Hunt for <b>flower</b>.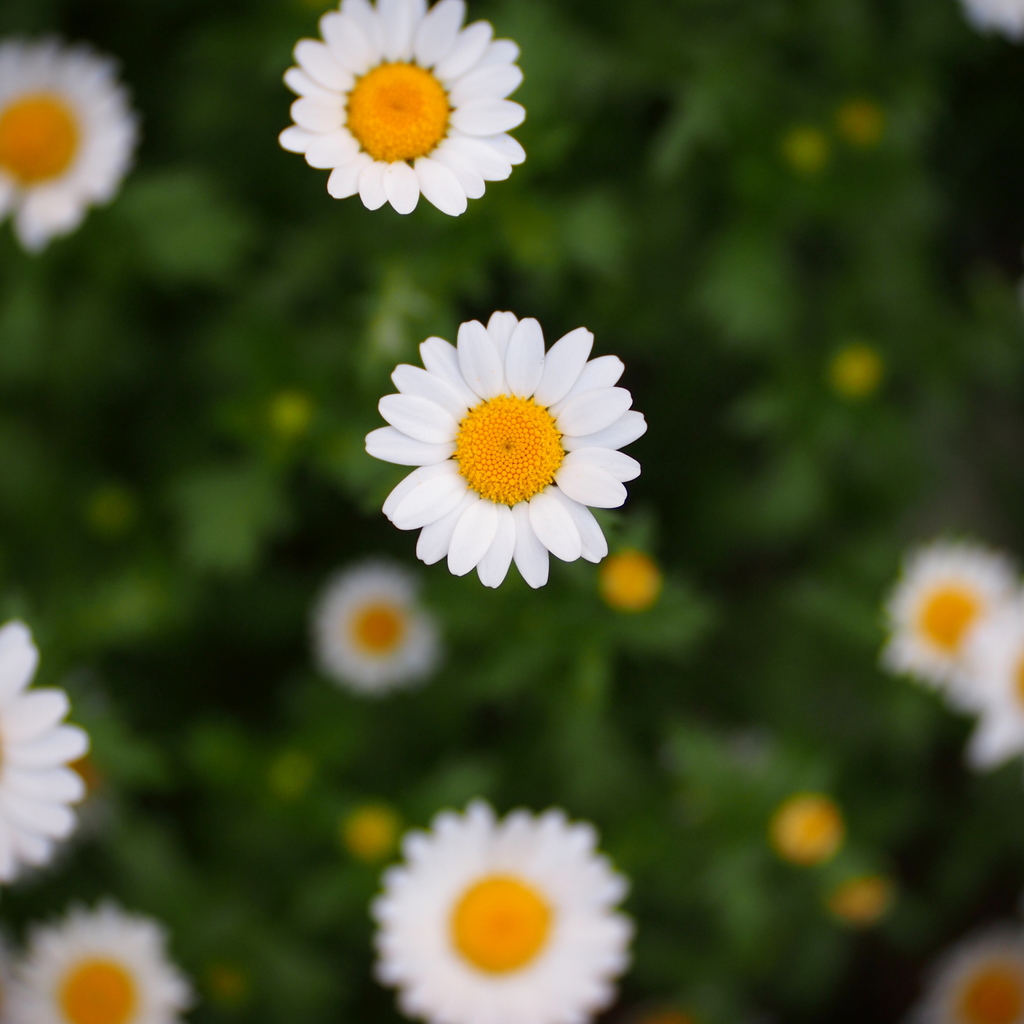
Hunted down at Rect(280, 0, 531, 216).
